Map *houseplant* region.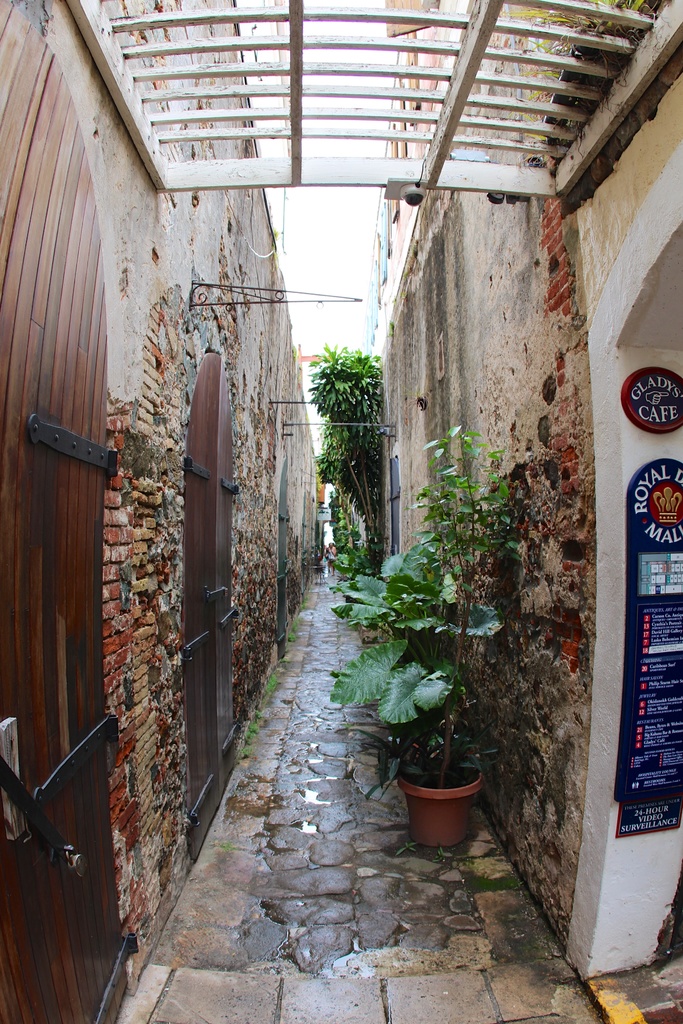
Mapped to bbox=[324, 431, 527, 844].
